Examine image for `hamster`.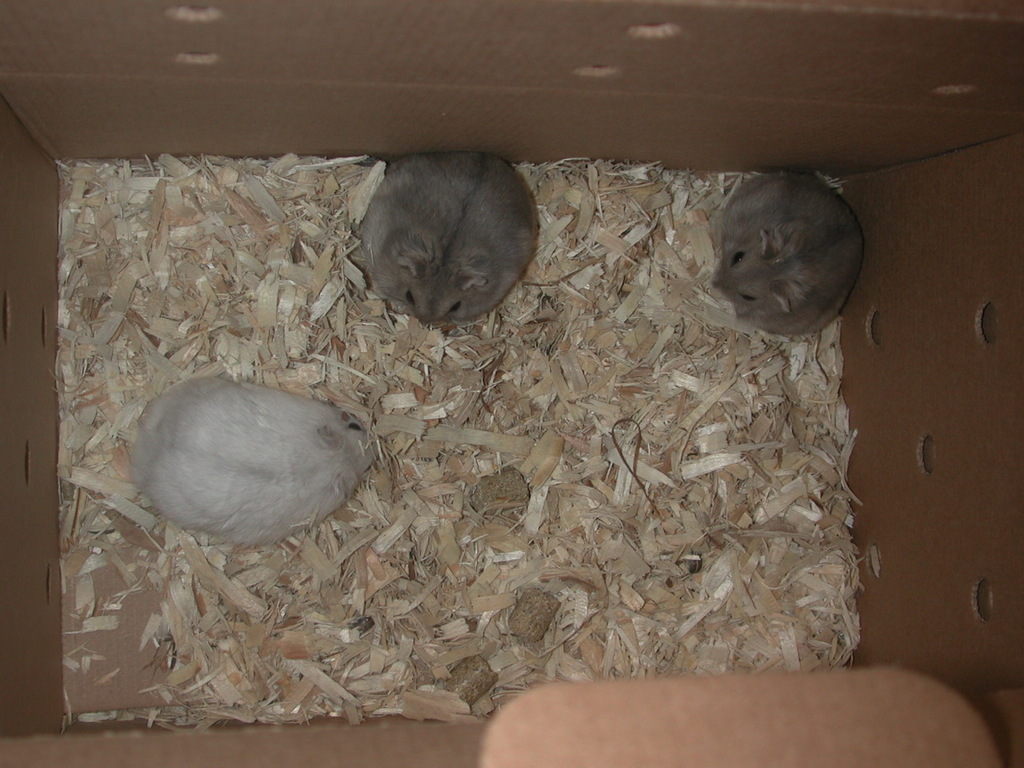
Examination result: region(354, 145, 542, 334).
